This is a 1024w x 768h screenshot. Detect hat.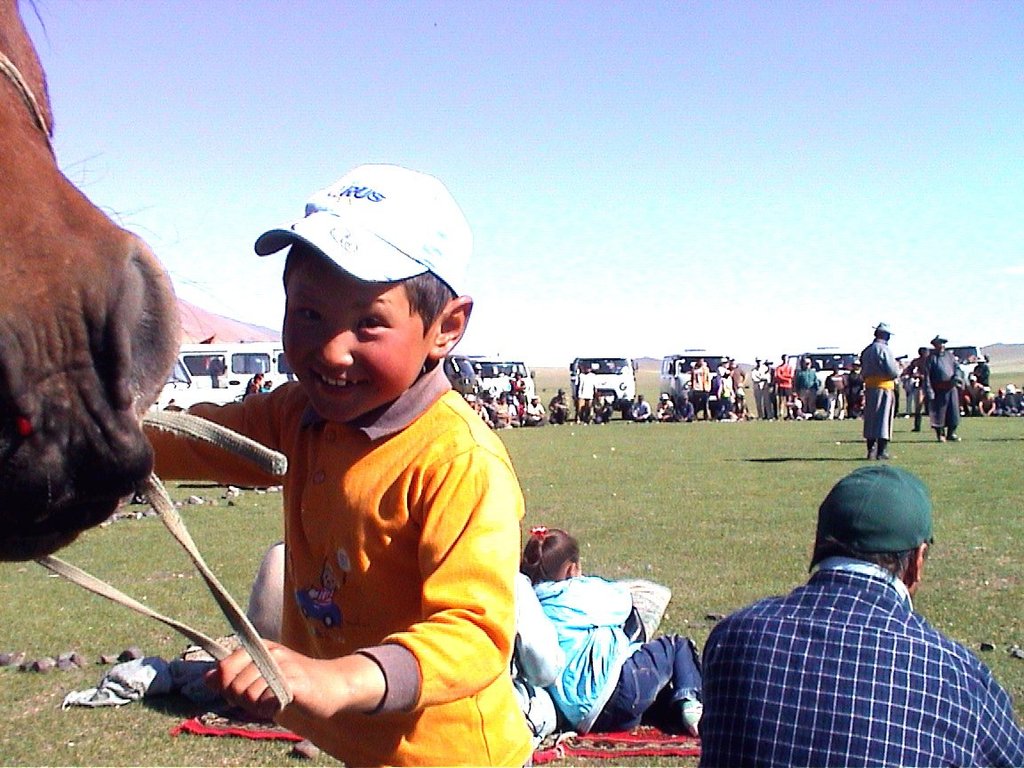
bbox=[866, 320, 895, 339].
